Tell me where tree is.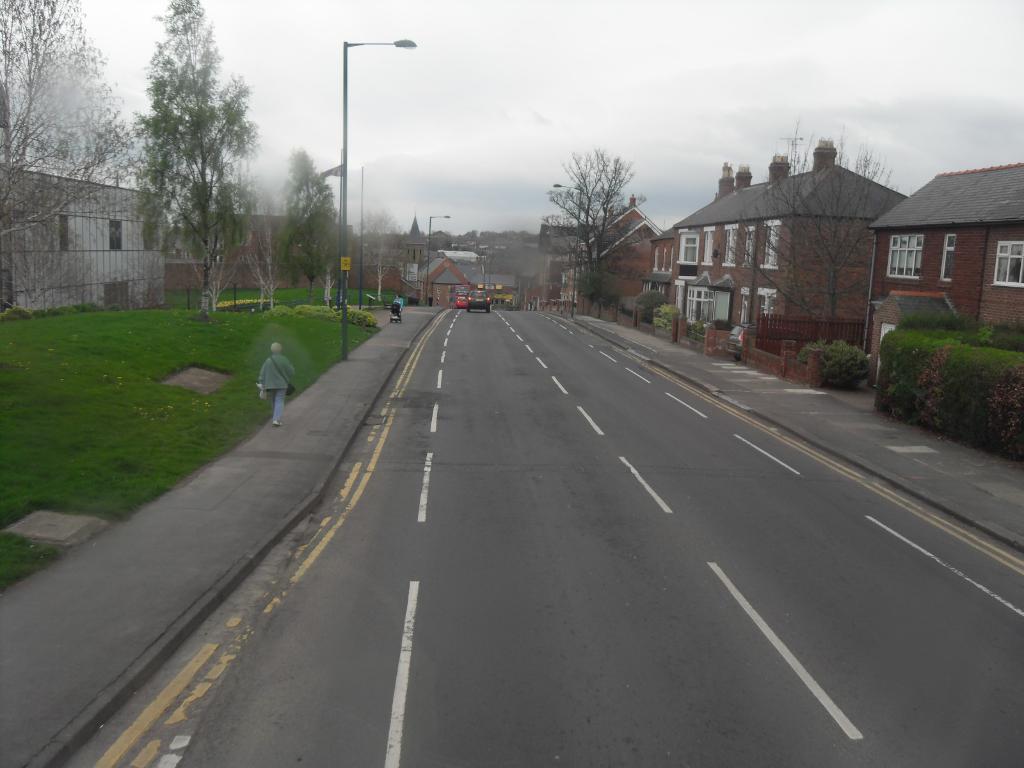
tree is at x1=236 y1=184 x2=293 y2=313.
